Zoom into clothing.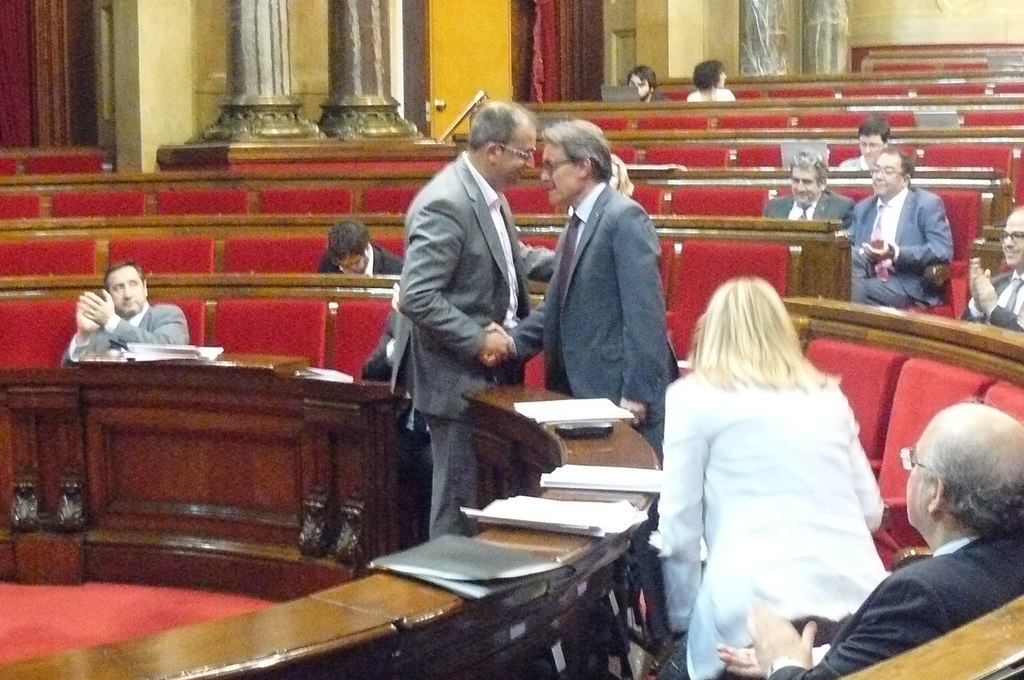
Zoom target: pyautogui.locateOnScreen(768, 533, 1023, 679).
